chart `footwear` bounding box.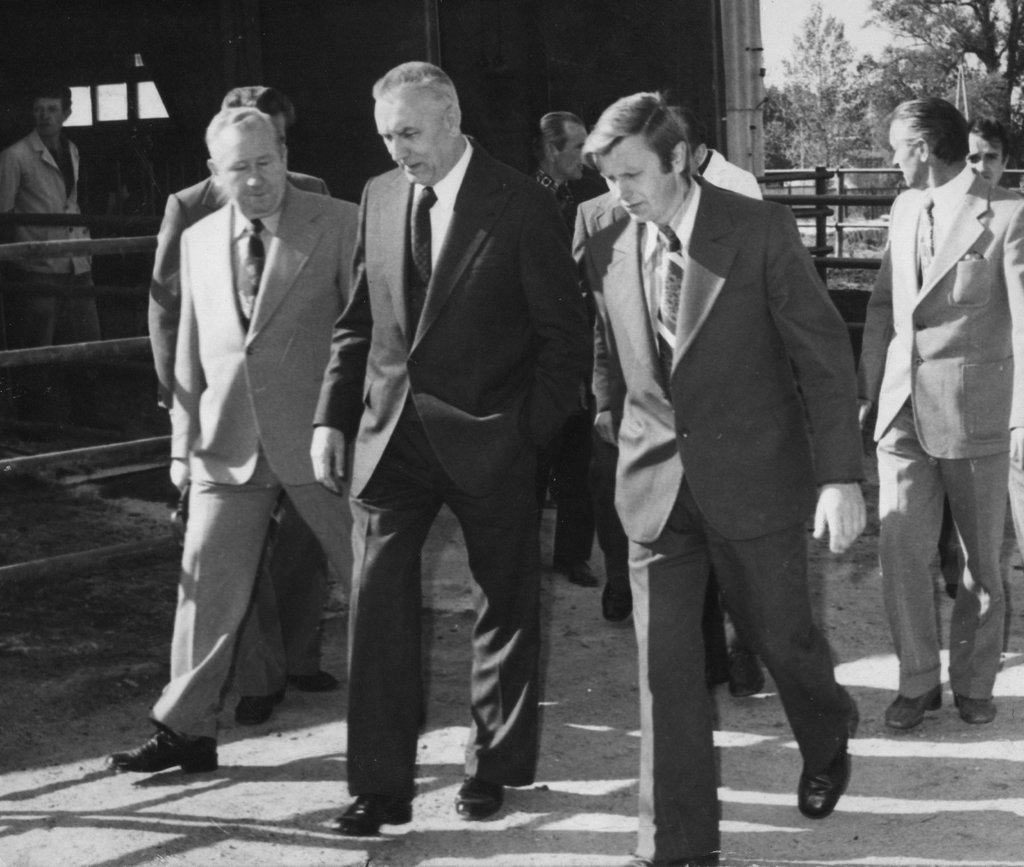
Charted: (x1=877, y1=683, x2=937, y2=722).
